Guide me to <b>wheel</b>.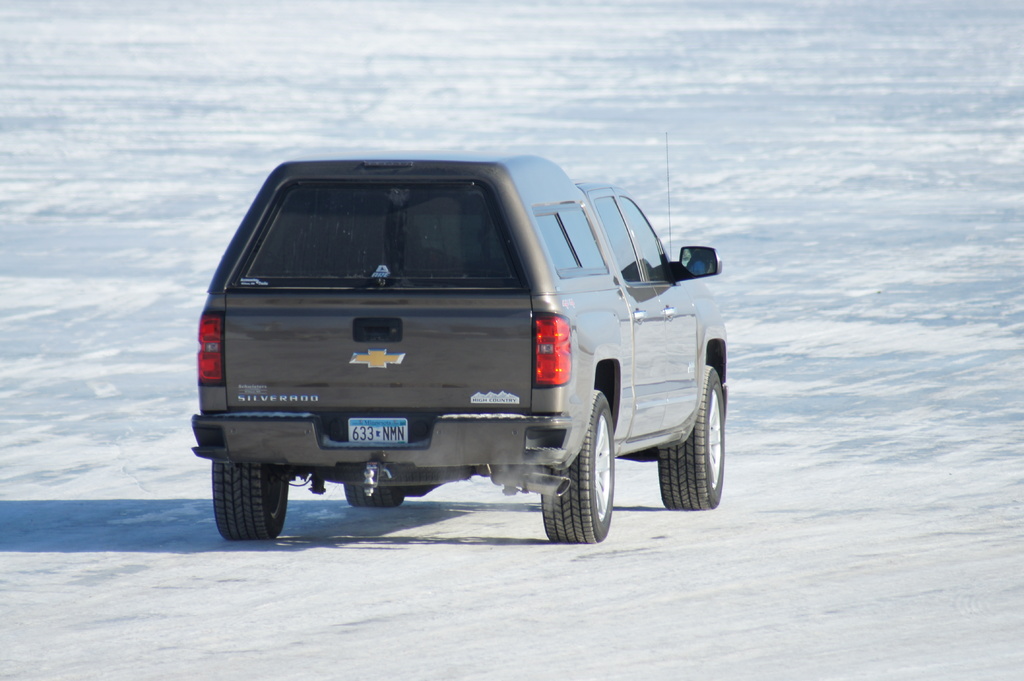
Guidance: 655:365:725:509.
